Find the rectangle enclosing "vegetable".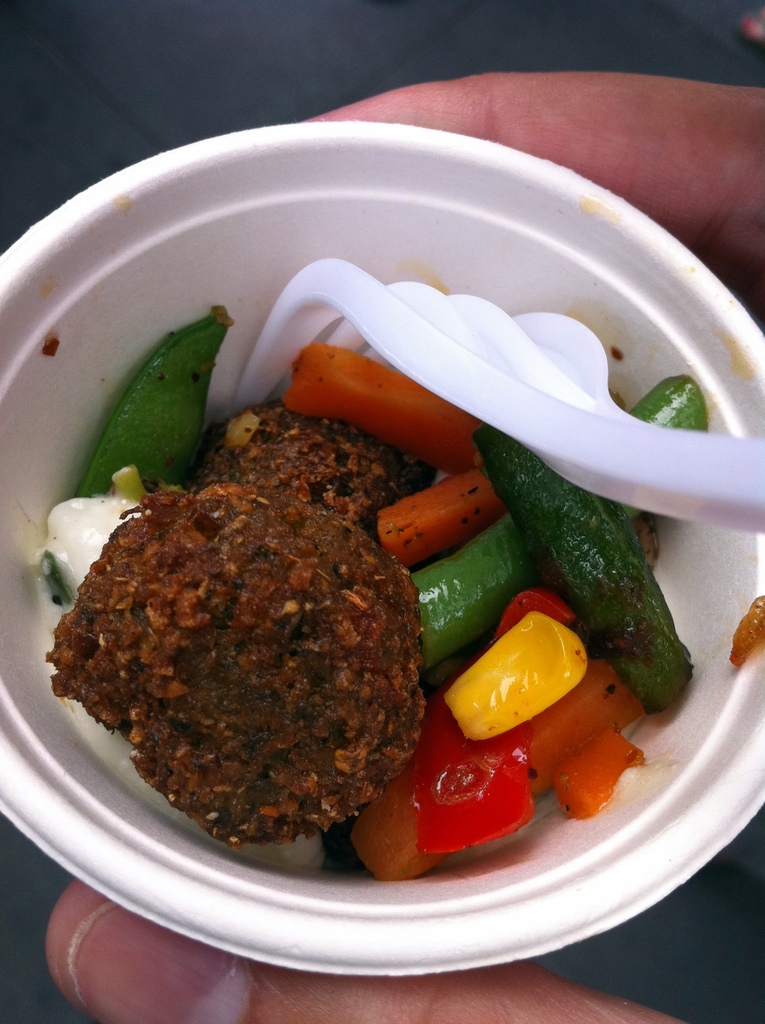
<region>410, 379, 710, 662</region>.
